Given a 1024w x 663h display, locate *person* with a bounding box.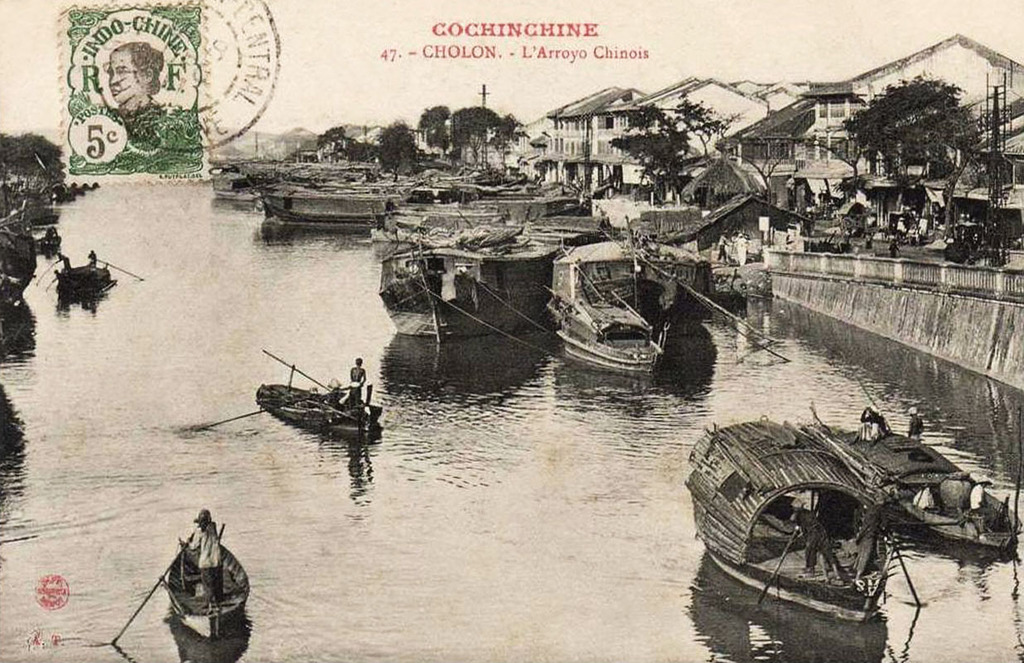
Located: select_region(717, 233, 730, 262).
